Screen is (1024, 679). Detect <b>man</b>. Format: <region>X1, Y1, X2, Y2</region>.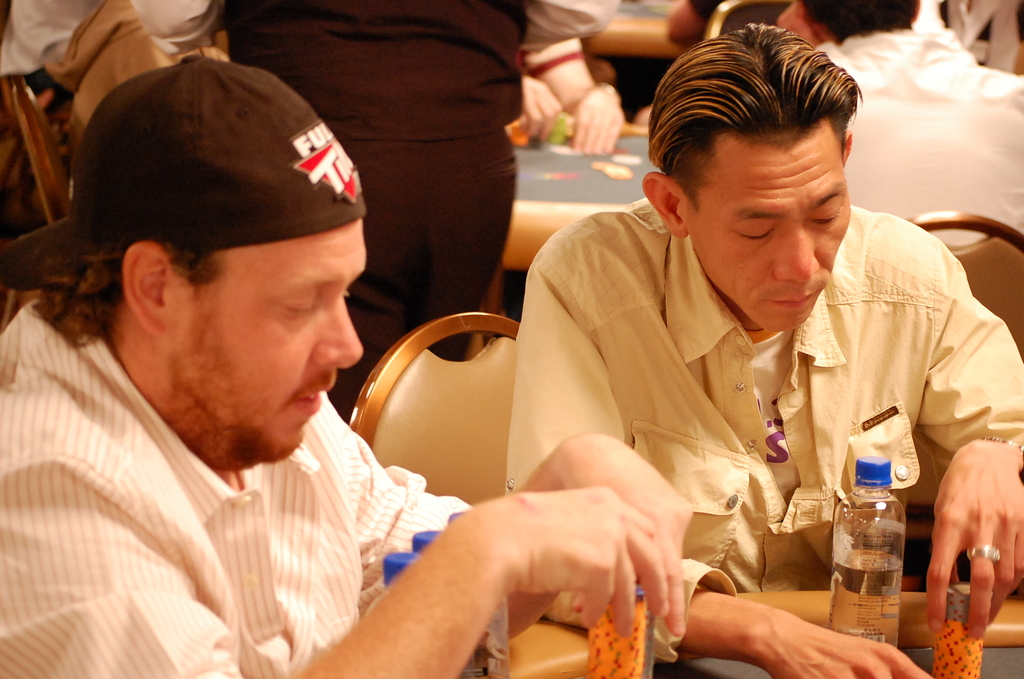
<region>0, 55, 685, 678</region>.
